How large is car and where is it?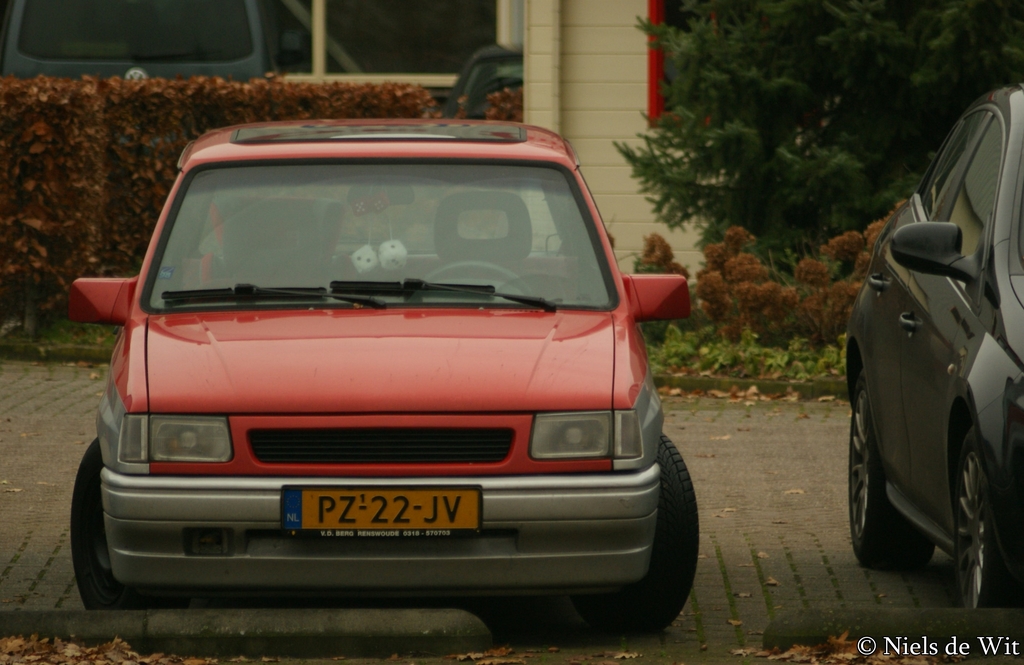
Bounding box: bbox=(2, 0, 307, 79).
